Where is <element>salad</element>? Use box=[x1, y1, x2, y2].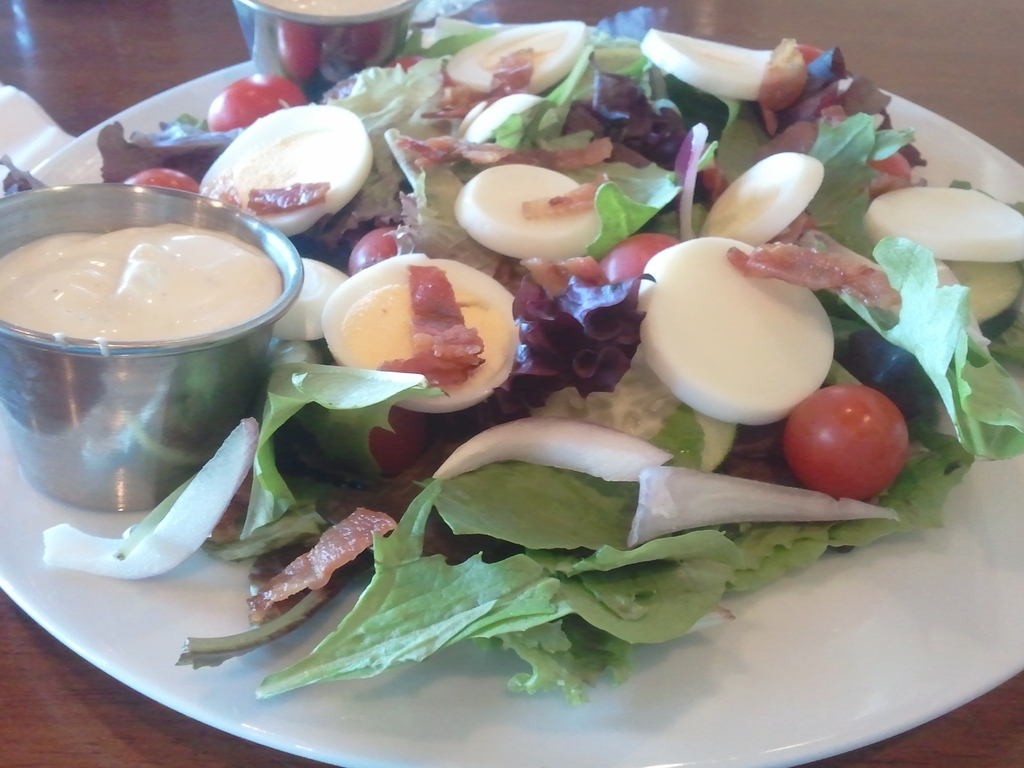
box=[0, 19, 1023, 712].
